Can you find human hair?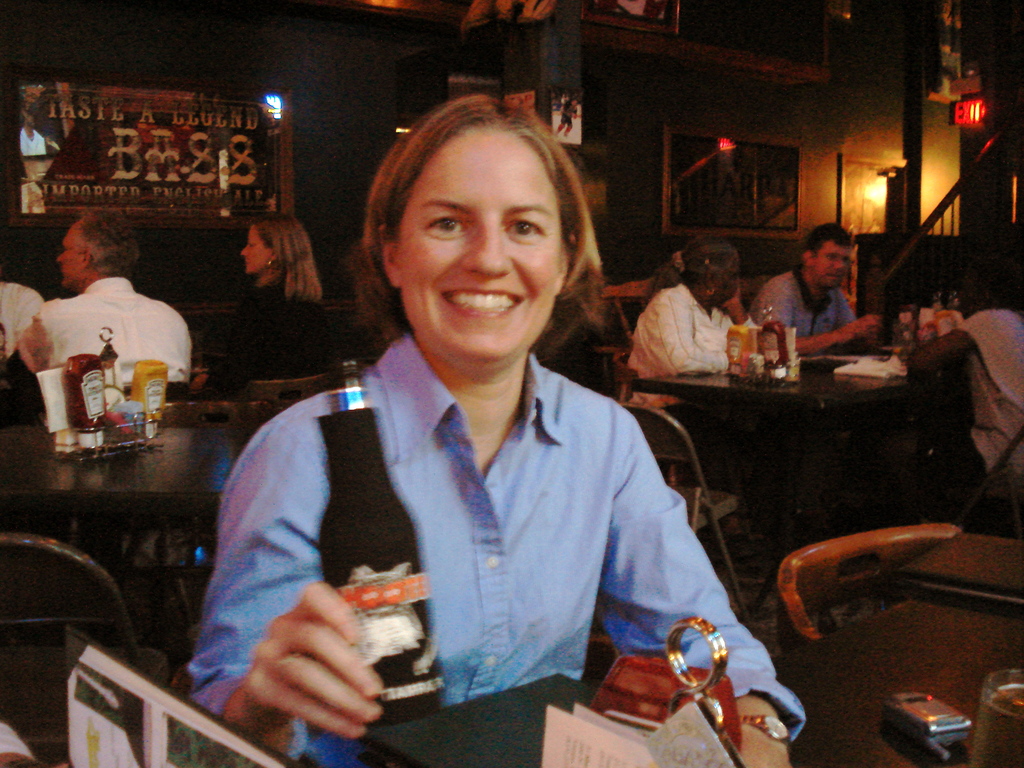
Yes, bounding box: detection(947, 214, 1006, 315).
